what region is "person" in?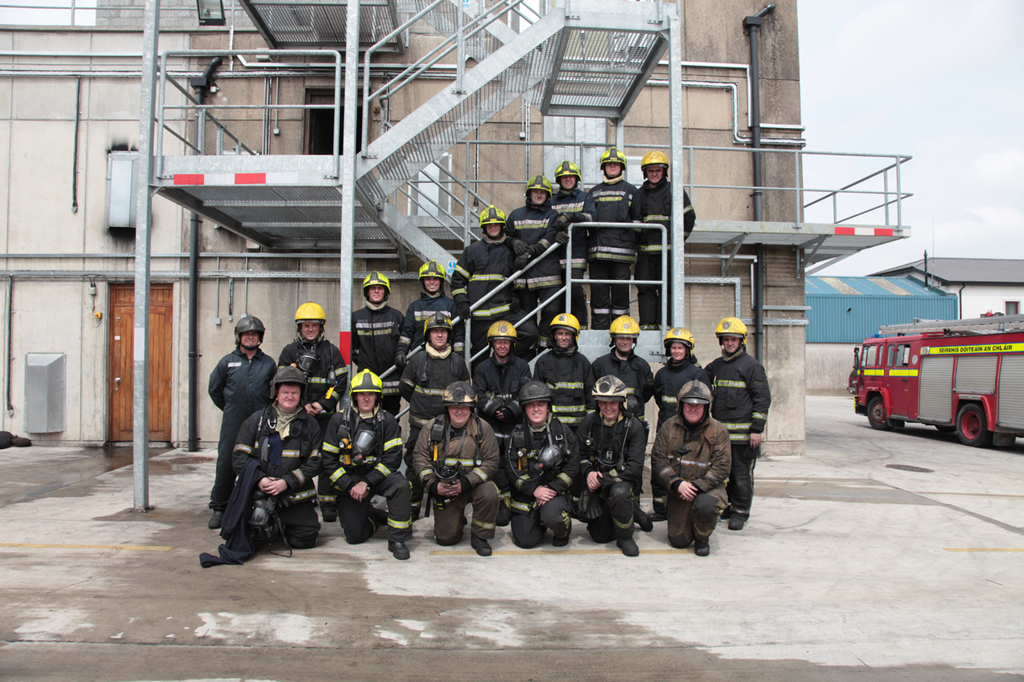
x1=576, y1=376, x2=653, y2=556.
